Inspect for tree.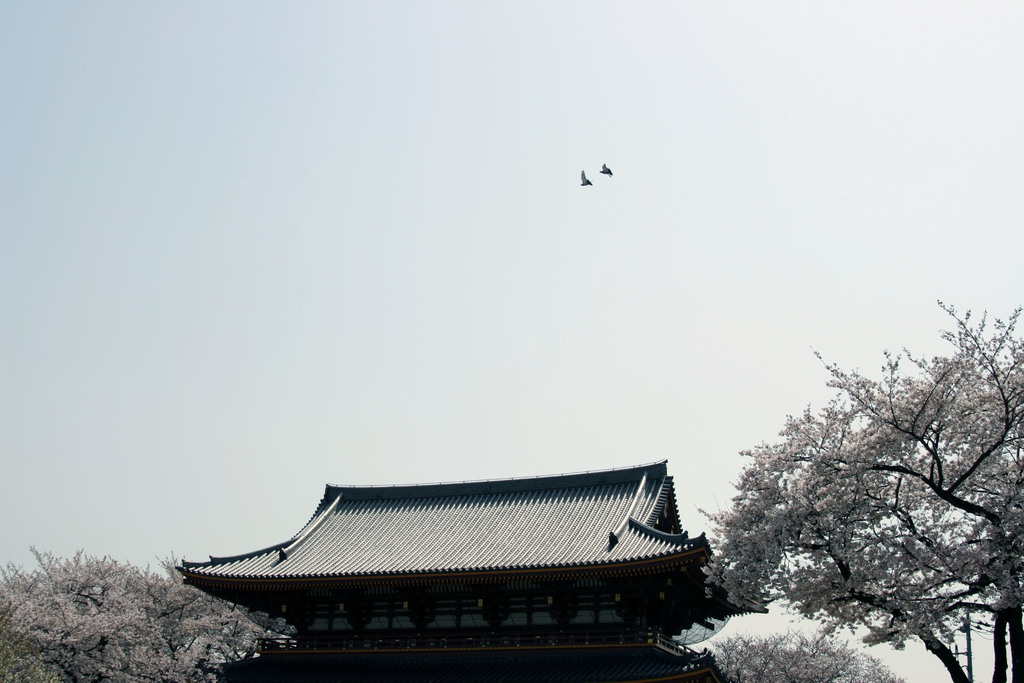
Inspection: (left=0, top=547, right=286, bottom=682).
